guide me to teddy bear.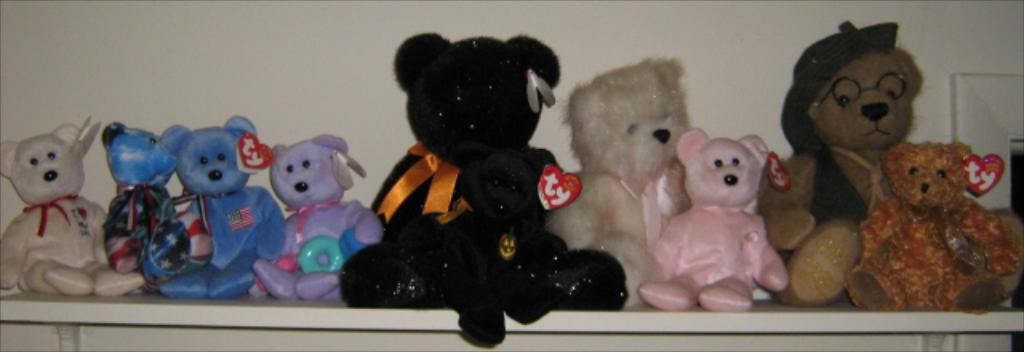
Guidance: <bbox>640, 126, 773, 318</bbox>.
